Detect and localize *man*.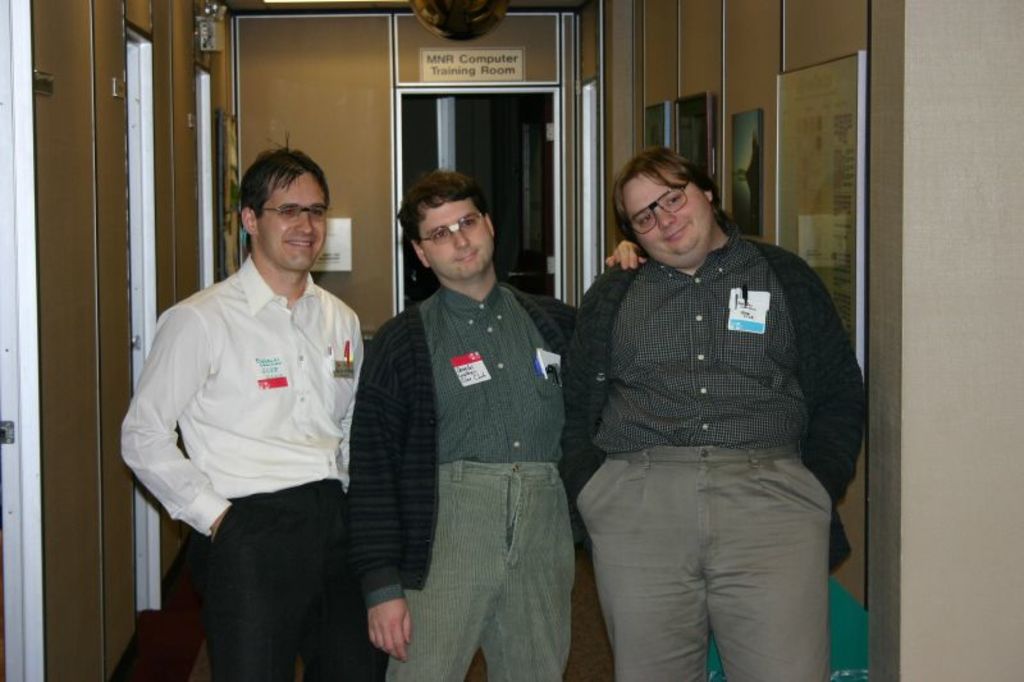
Localized at left=352, top=166, right=658, bottom=681.
